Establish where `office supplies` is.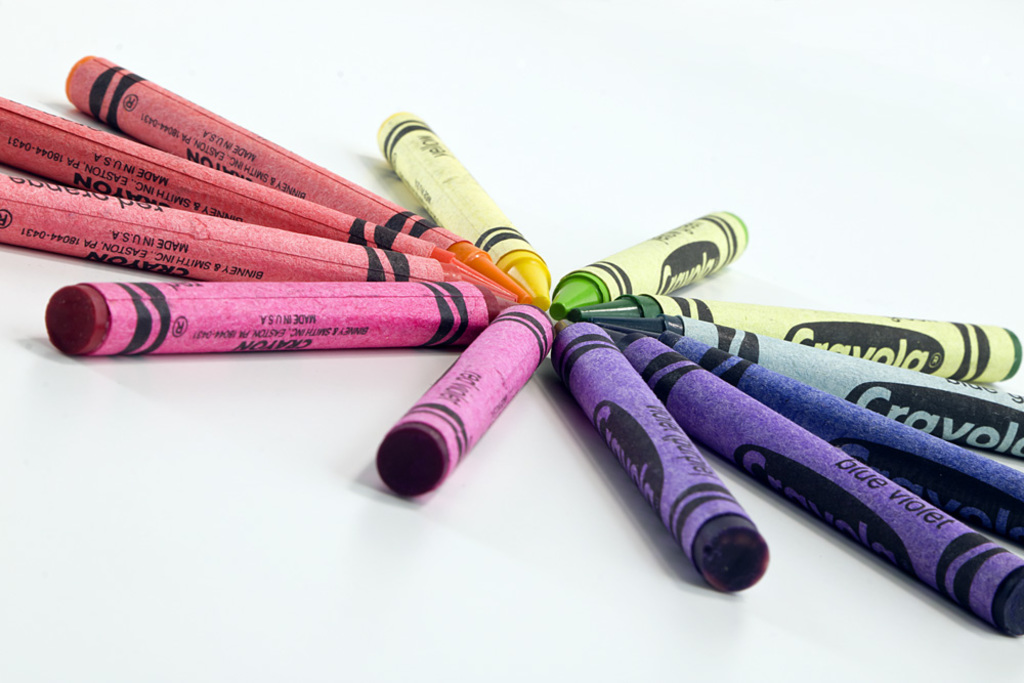
Established at (387, 307, 559, 500).
